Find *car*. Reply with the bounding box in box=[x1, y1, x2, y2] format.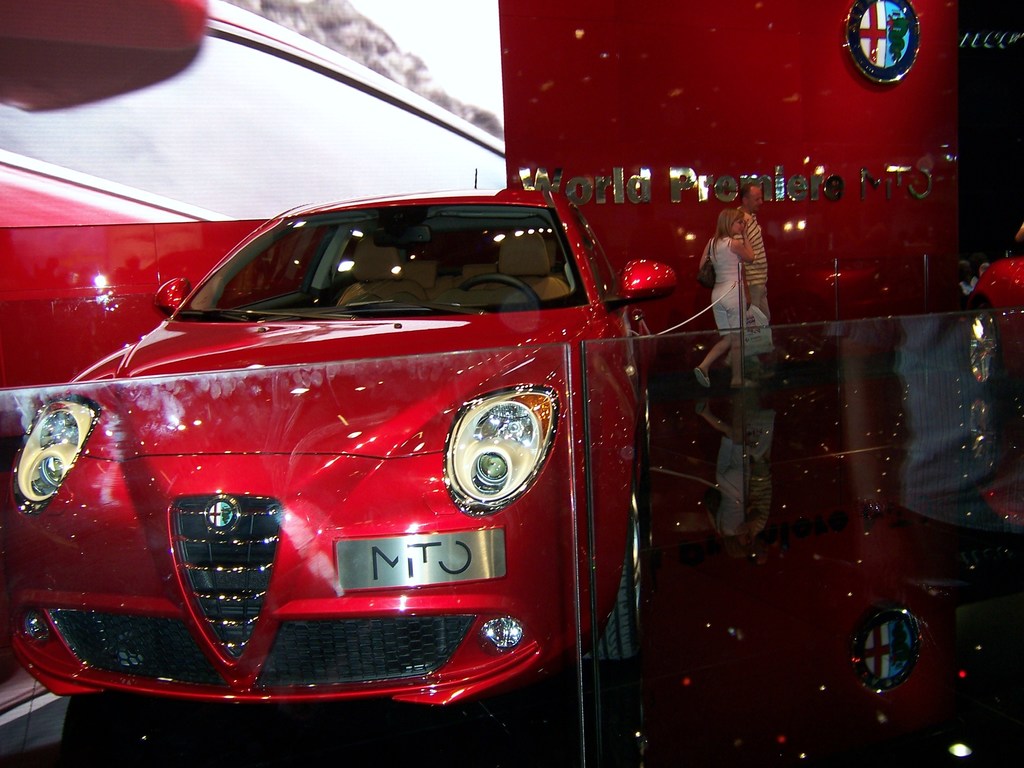
box=[0, 0, 508, 227].
